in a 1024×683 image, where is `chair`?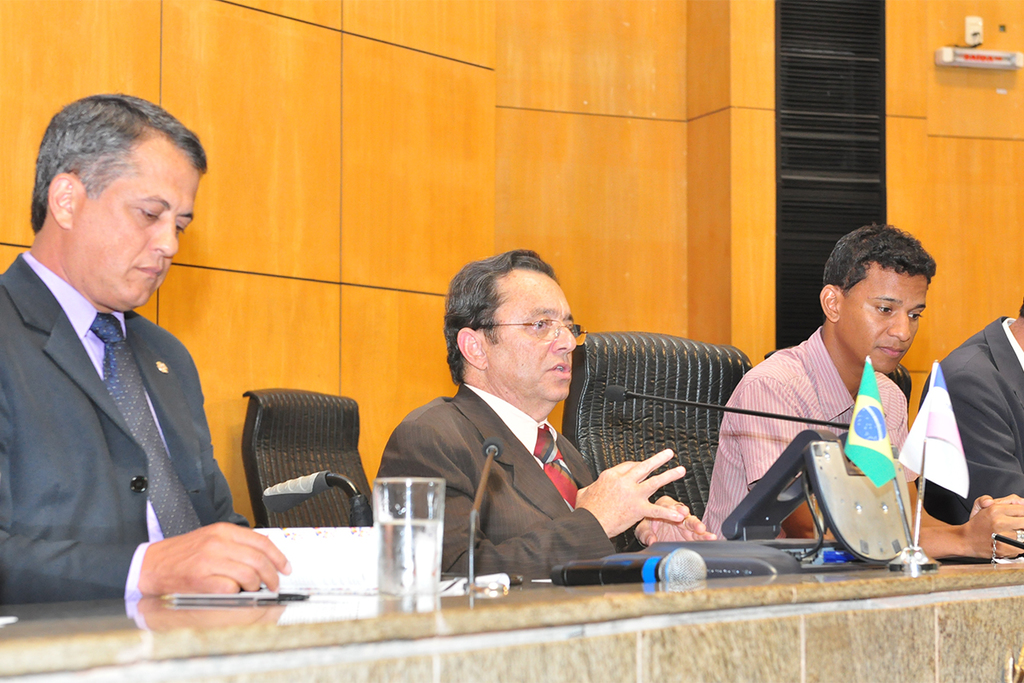
Rect(228, 387, 370, 556).
